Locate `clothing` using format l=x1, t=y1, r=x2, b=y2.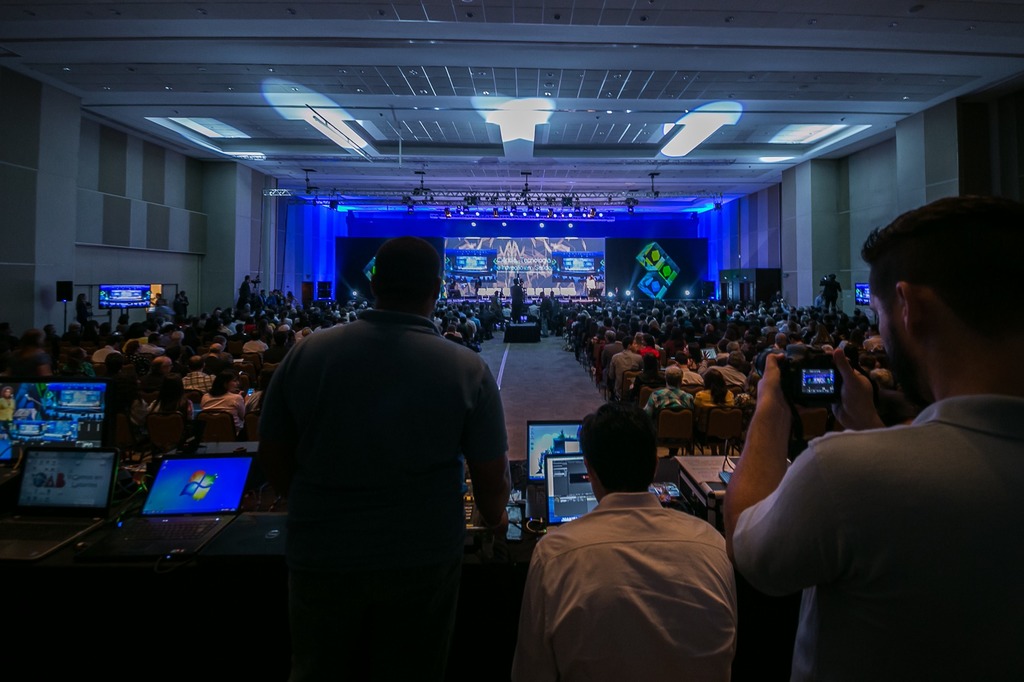
l=0, t=394, r=20, b=420.
